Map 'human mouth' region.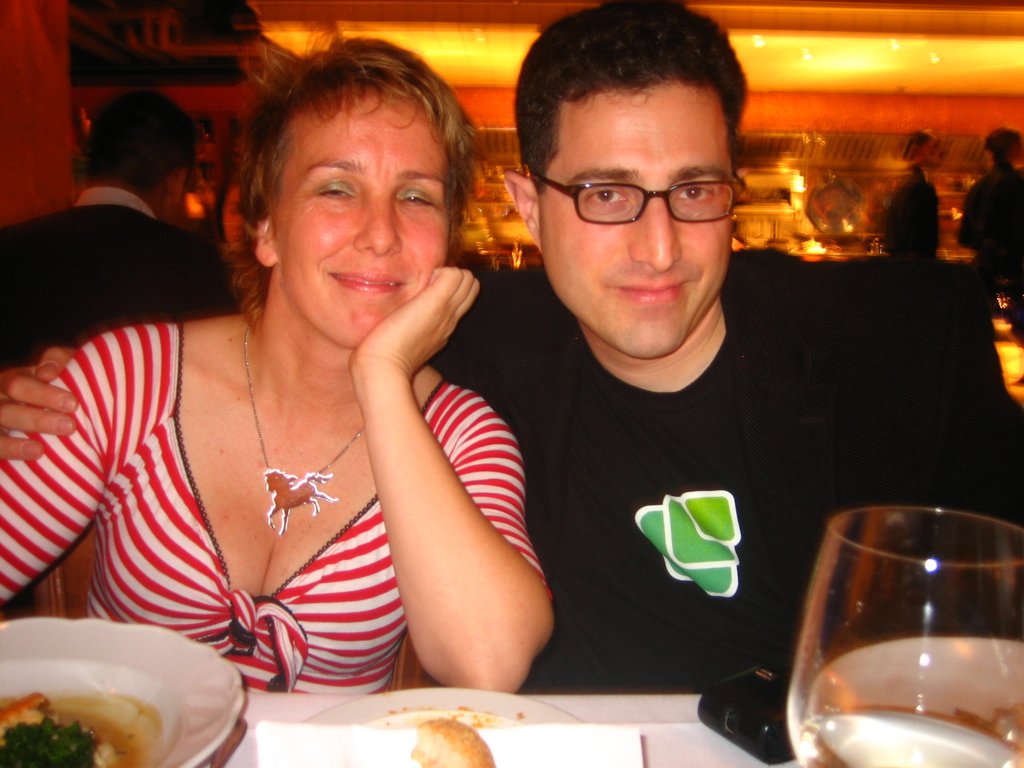
Mapped to rect(609, 276, 689, 309).
